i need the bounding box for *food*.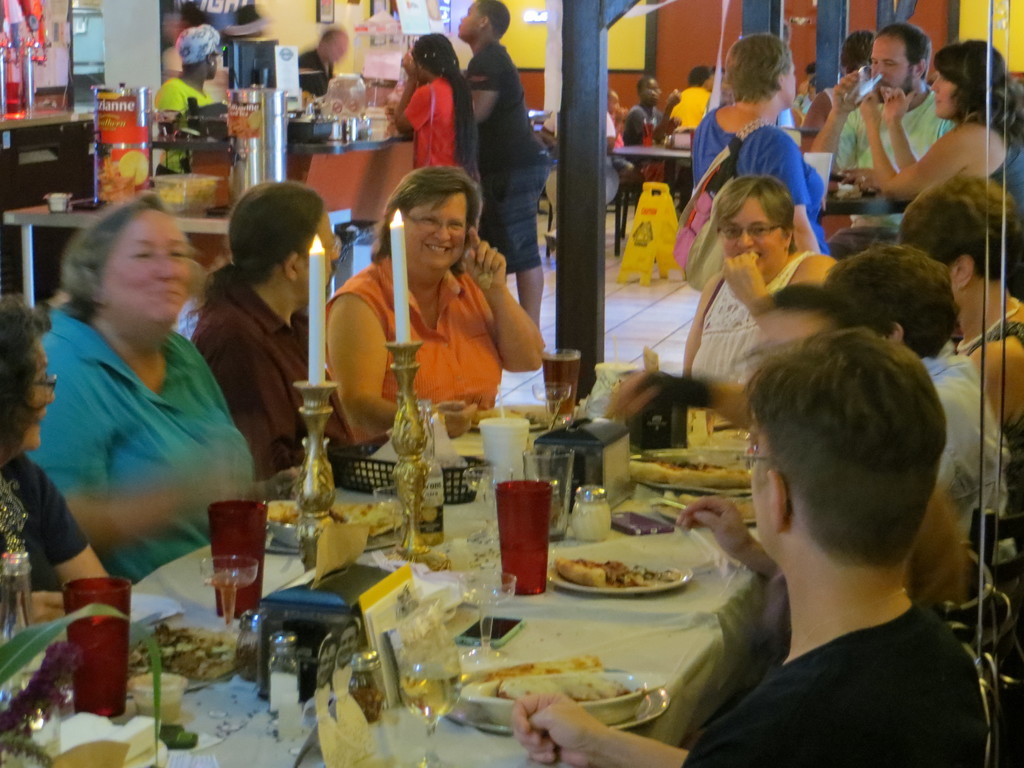
Here it is: [127,620,239,682].
